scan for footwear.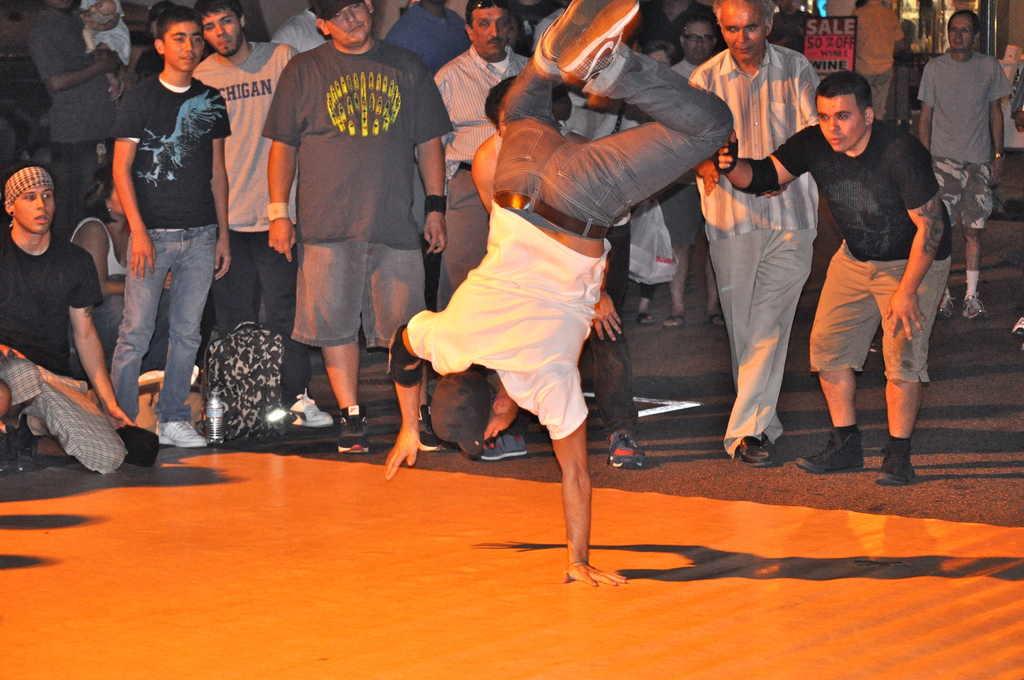
Scan result: rect(960, 292, 986, 317).
